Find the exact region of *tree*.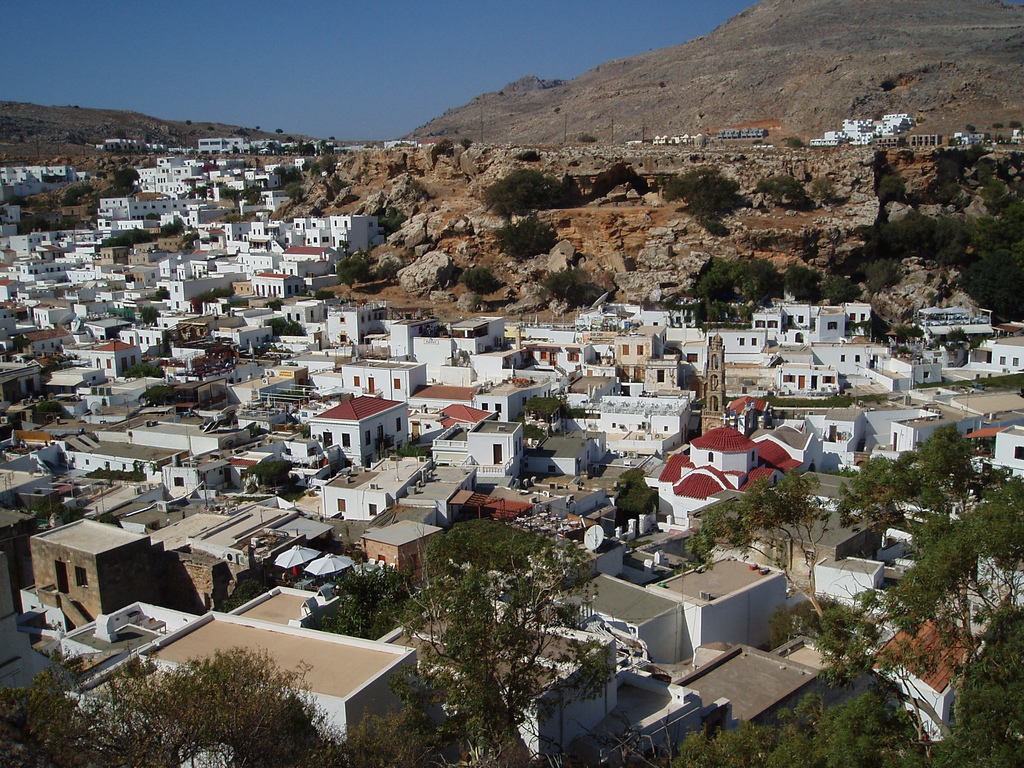
Exact region: locate(684, 427, 1023, 744).
